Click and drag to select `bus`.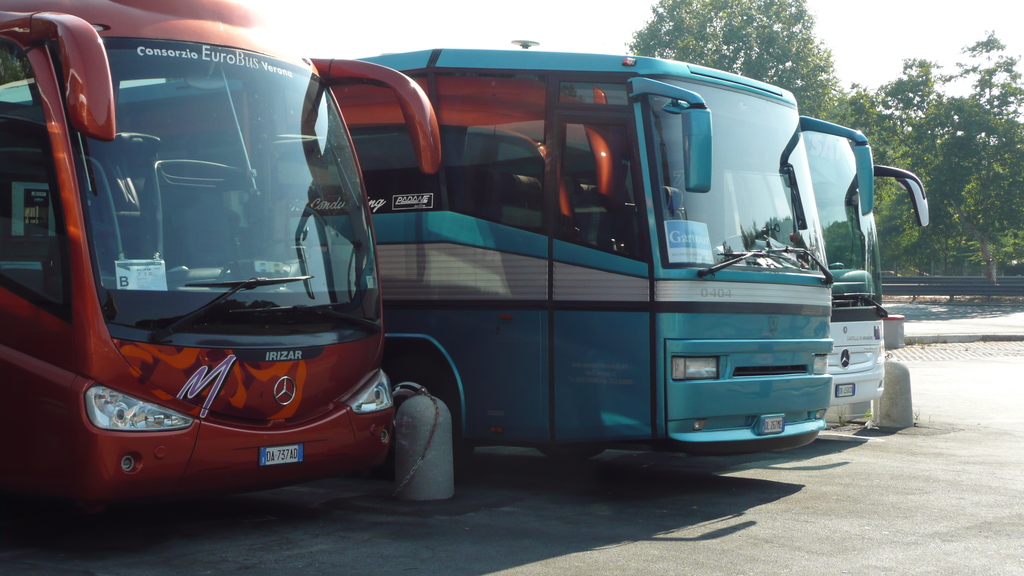
Selection: bbox=[0, 0, 447, 500].
